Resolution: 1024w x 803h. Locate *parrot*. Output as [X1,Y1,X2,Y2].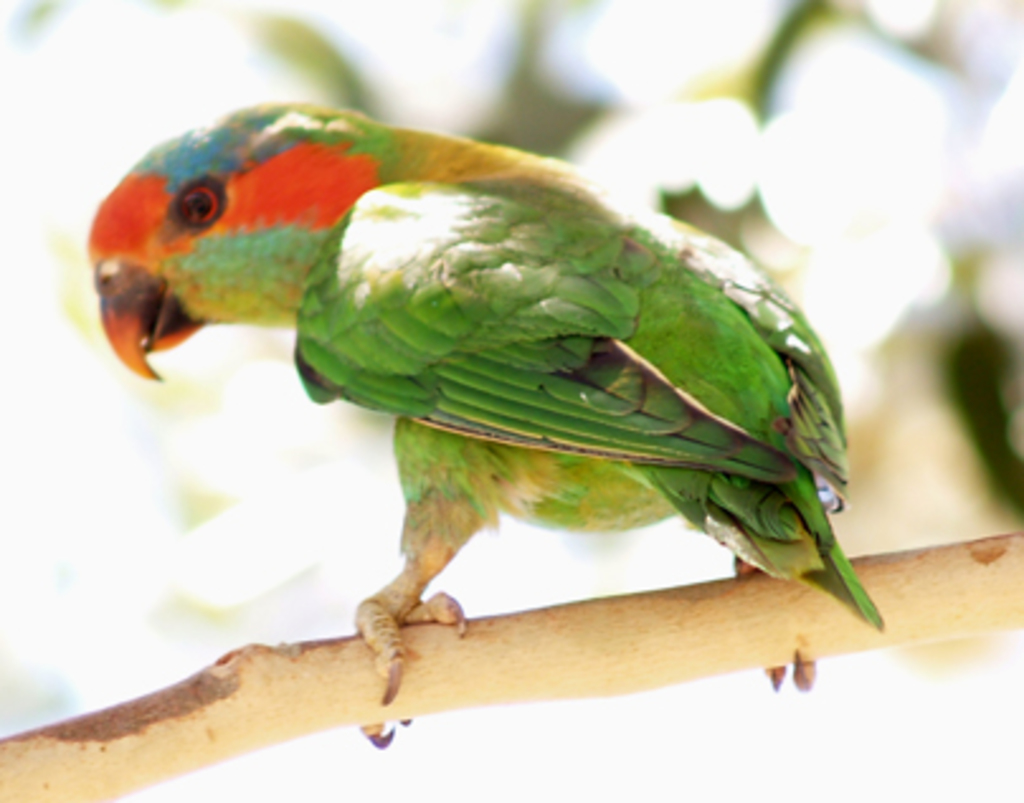
[76,94,907,755].
